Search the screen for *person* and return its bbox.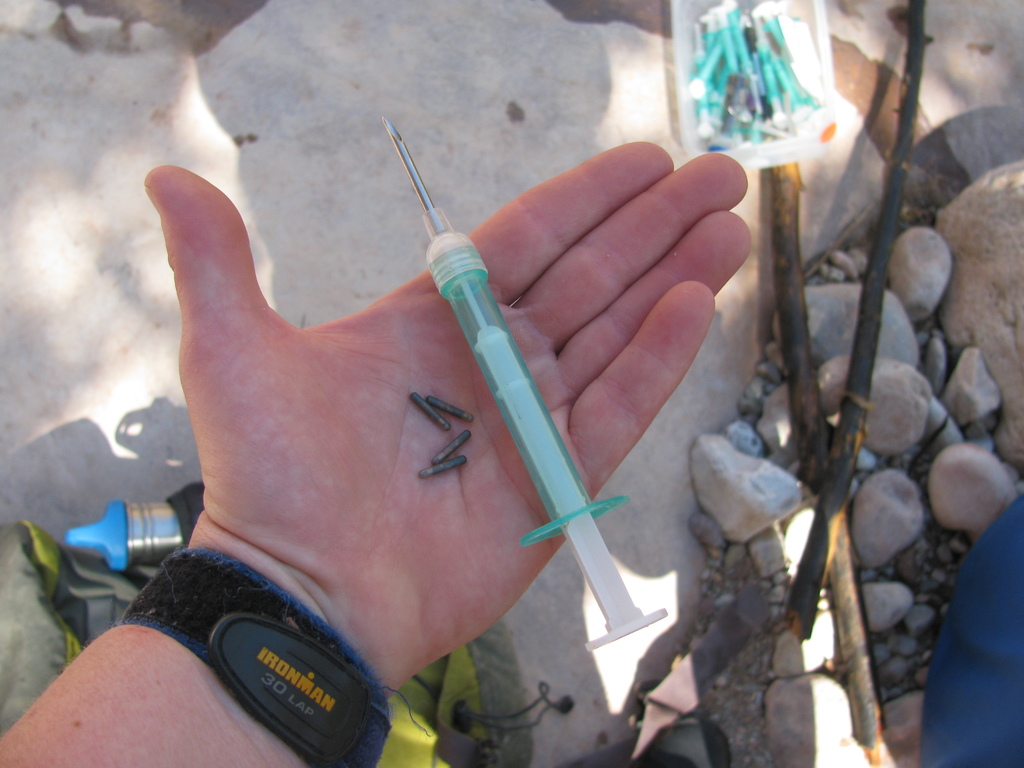
Found: left=68, top=46, right=794, bottom=741.
